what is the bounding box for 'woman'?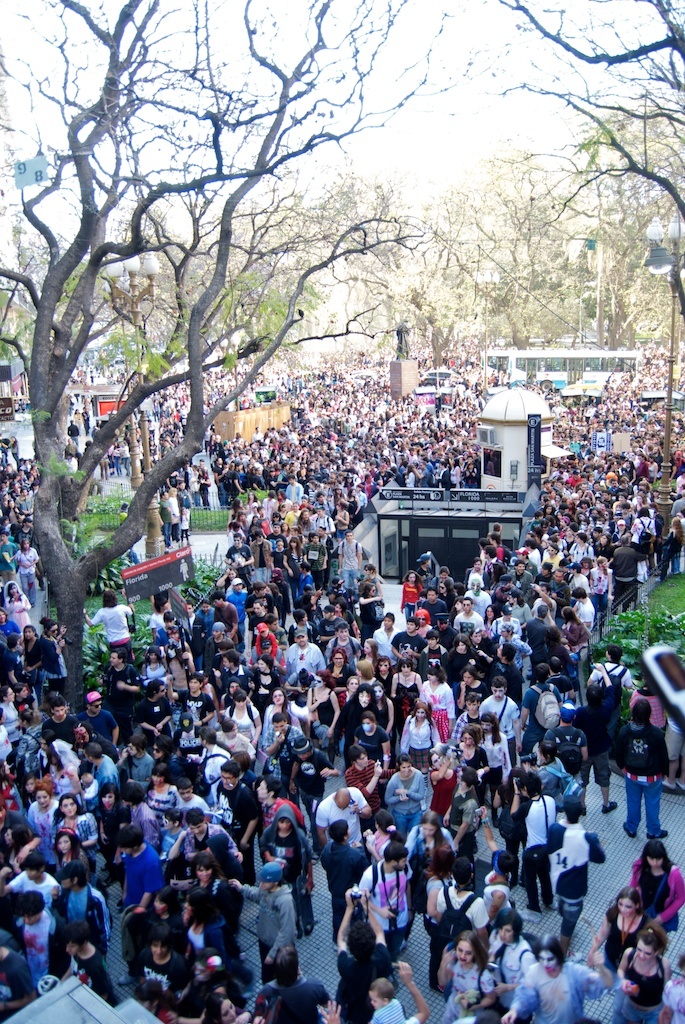
{"left": 352, "top": 662, "right": 377, "bottom": 686}.
